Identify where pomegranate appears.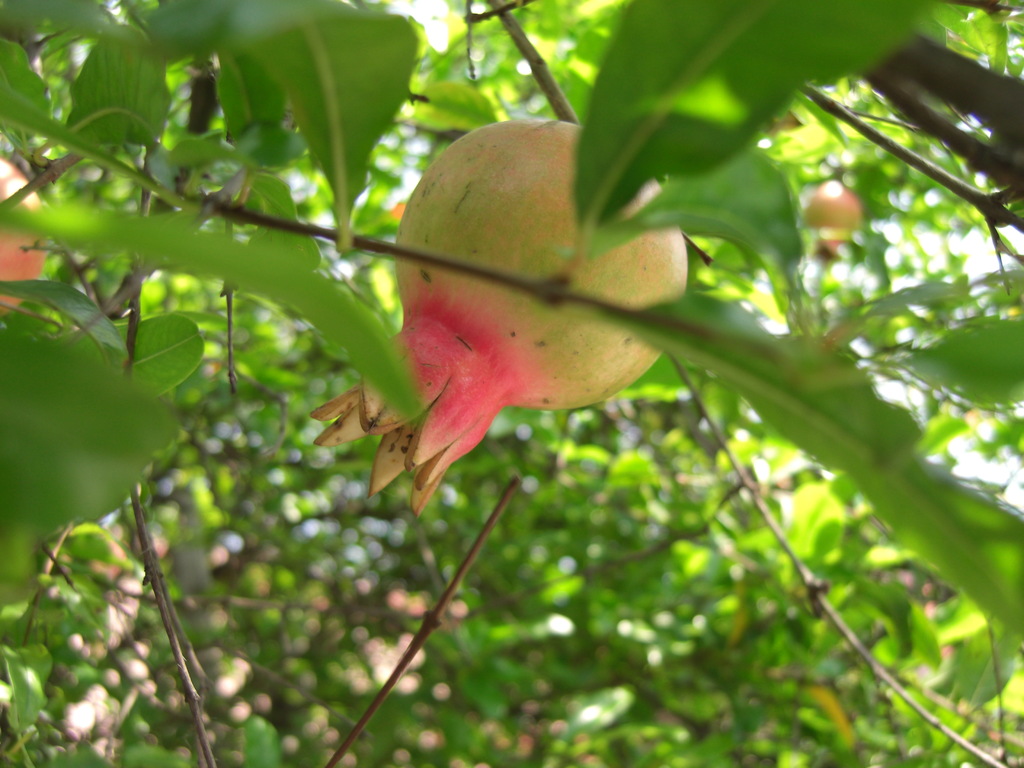
Appears at region(307, 118, 686, 518).
